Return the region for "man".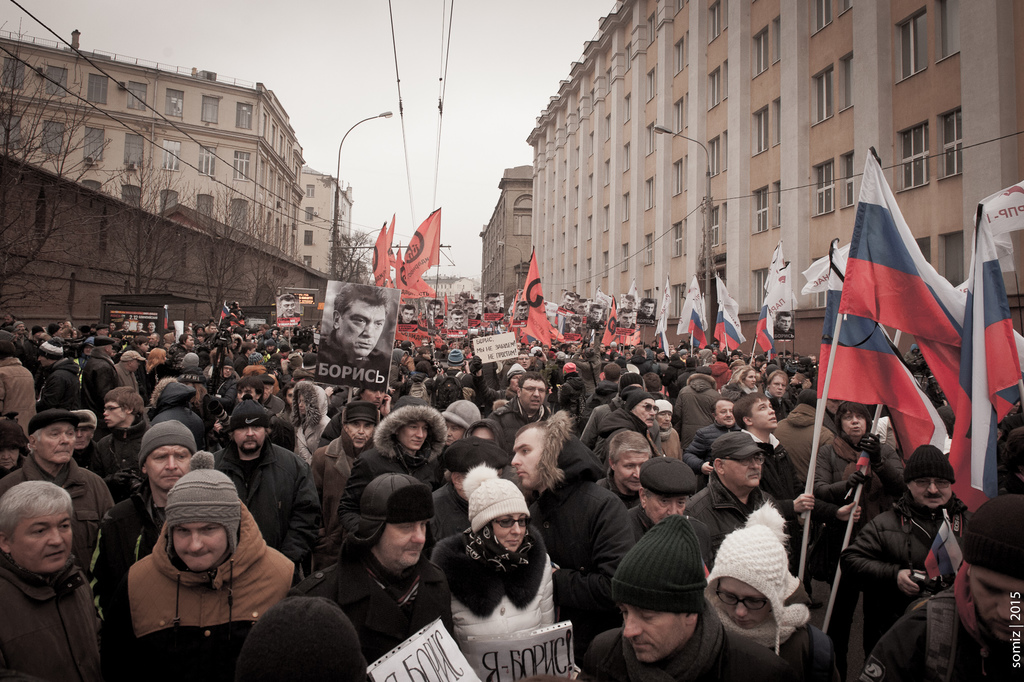
pyautogui.locateOnScreen(563, 292, 577, 309).
